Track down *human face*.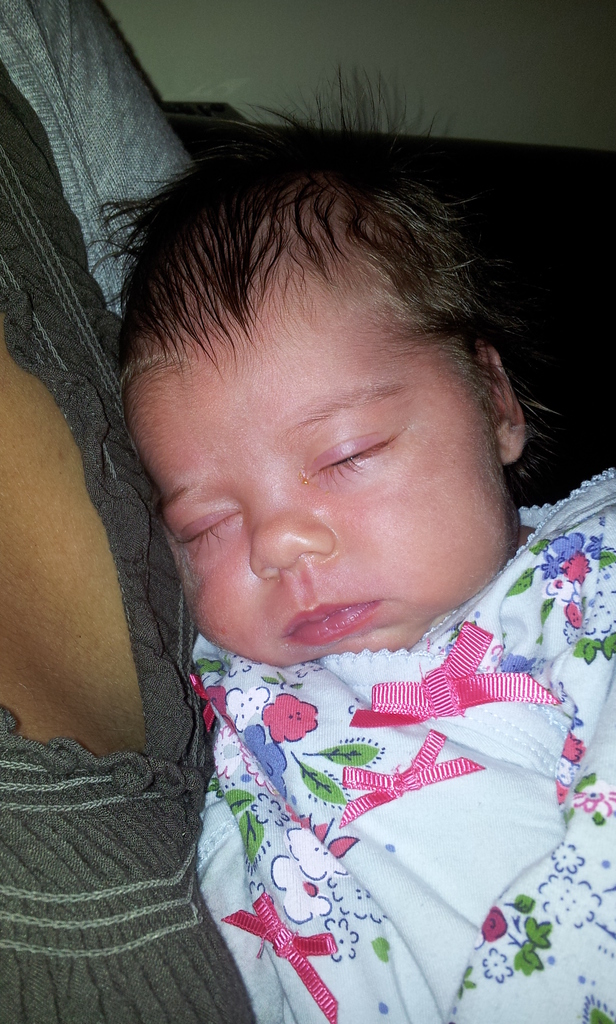
Tracked to 126/268/515/666.
